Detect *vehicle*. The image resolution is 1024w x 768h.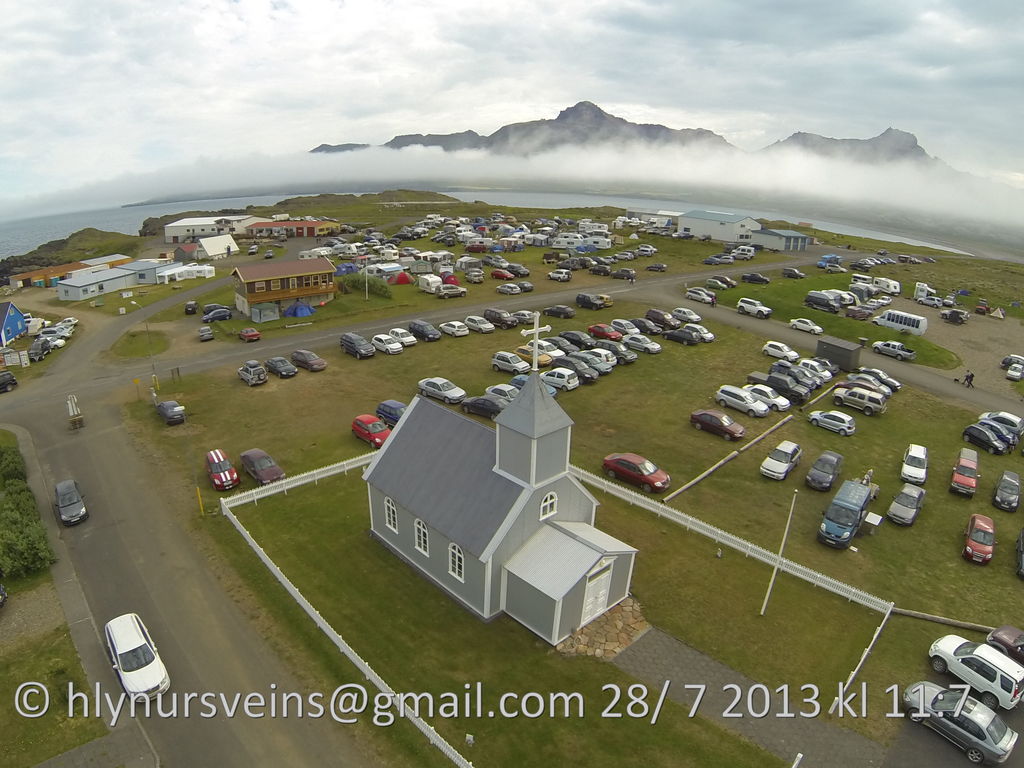
547, 330, 578, 358.
